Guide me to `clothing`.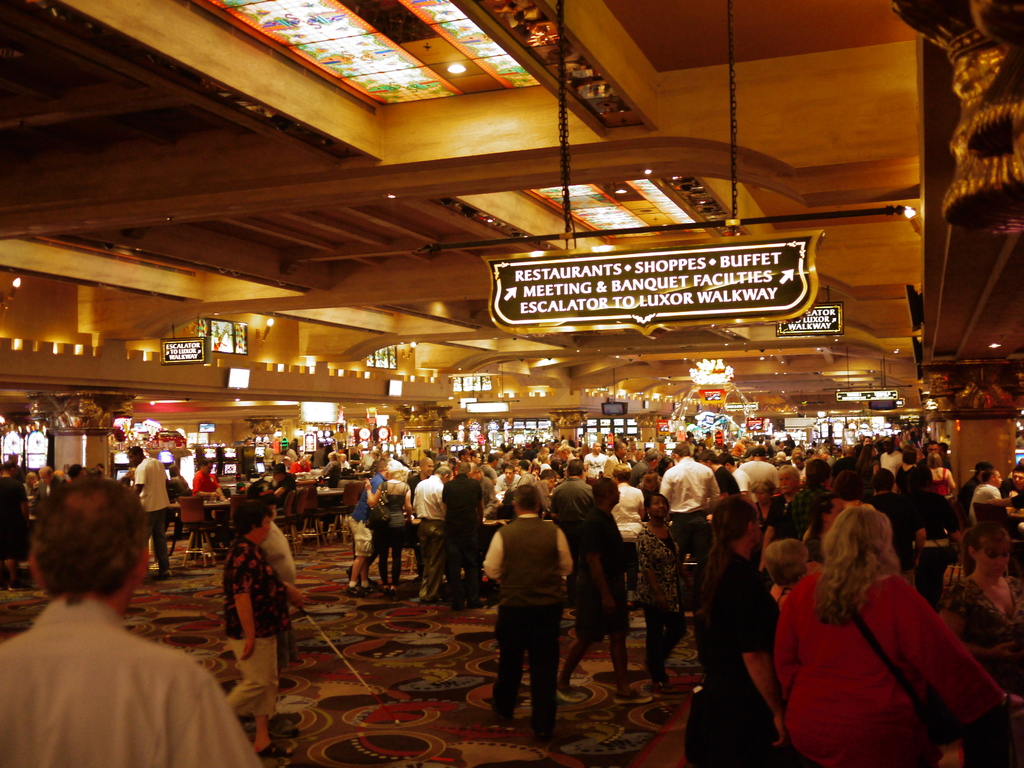
Guidance: 735,461,778,492.
